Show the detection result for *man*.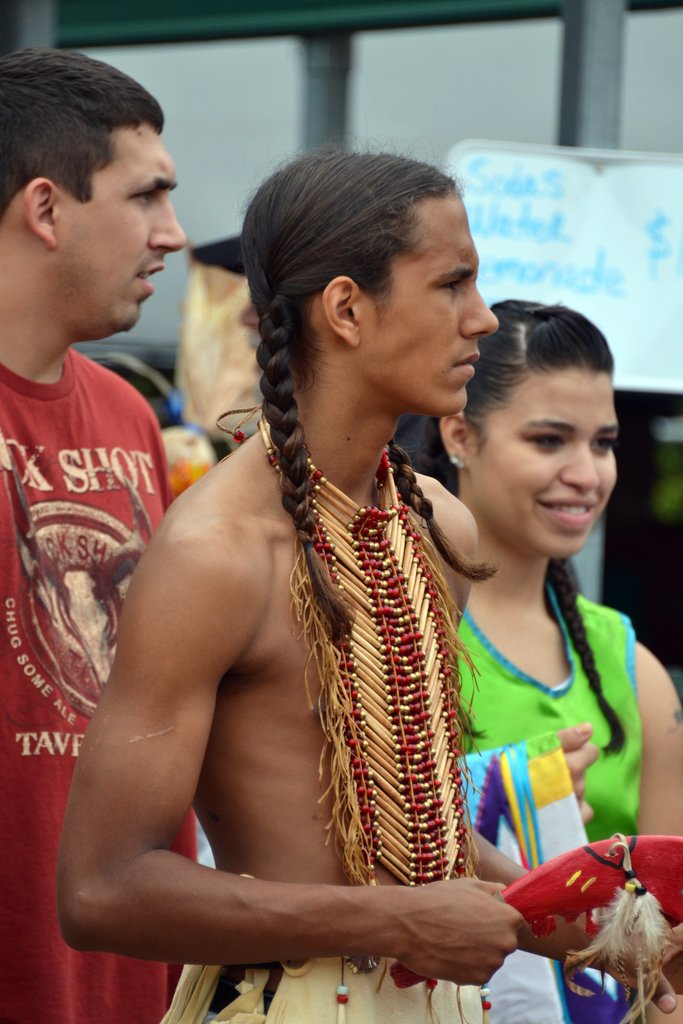
{"left": 0, "top": 43, "right": 210, "bottom": 1023}.
